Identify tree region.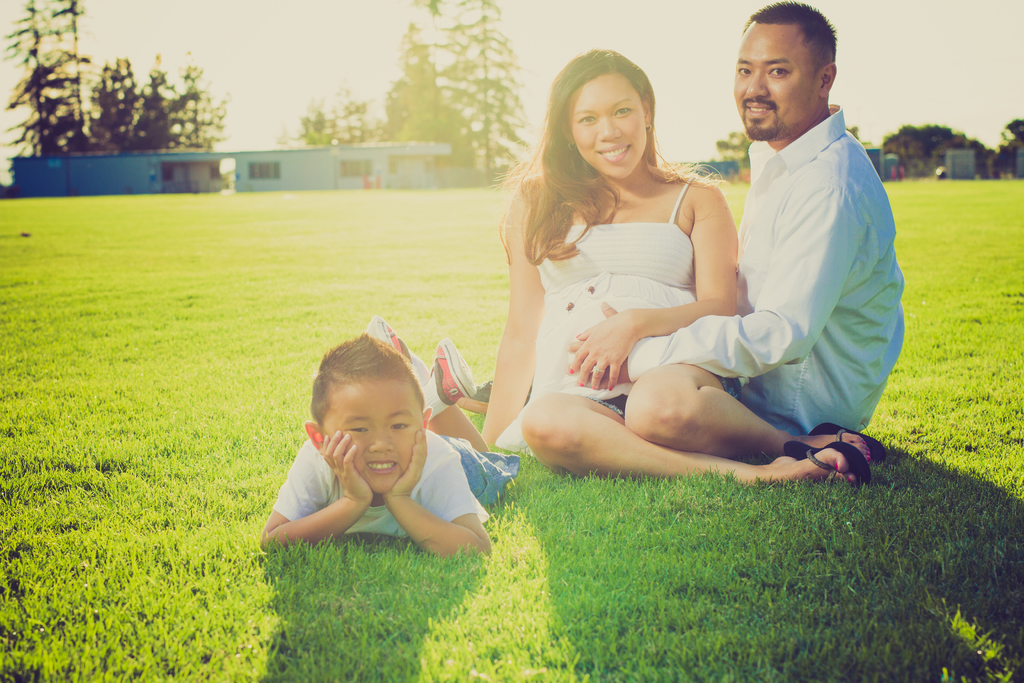
Region: x1=1000, y1=121, x2=1023, y2=172.
